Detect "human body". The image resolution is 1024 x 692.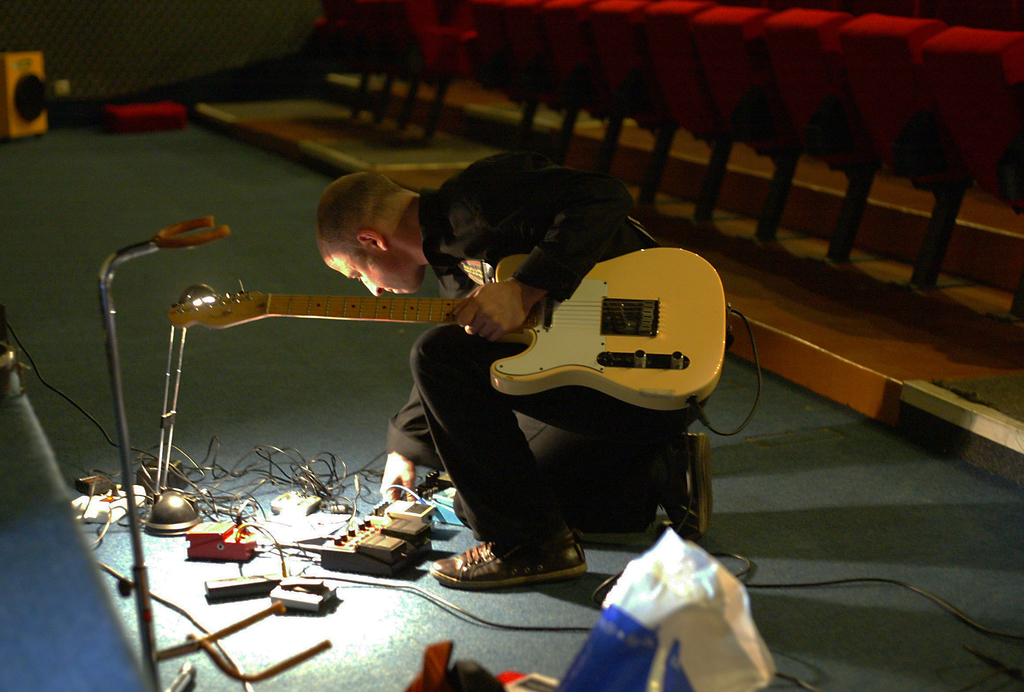
<region>294, 170, 730, 579</region>.
